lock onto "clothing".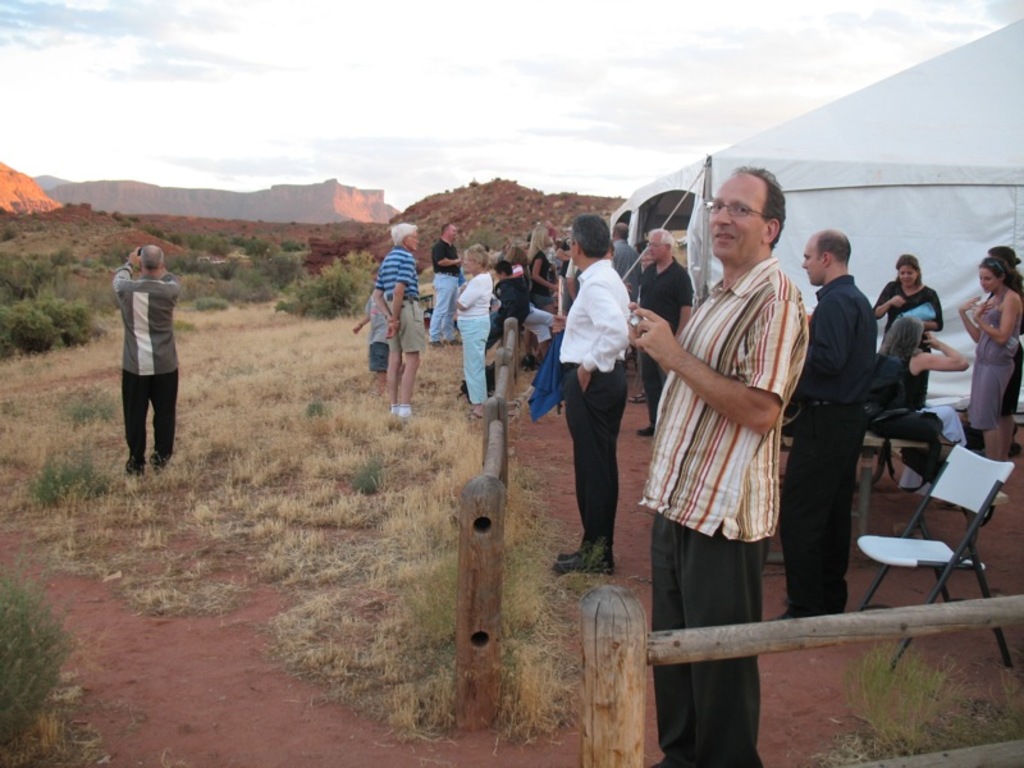
Locked: BBox(785, 274, 873, 625).
